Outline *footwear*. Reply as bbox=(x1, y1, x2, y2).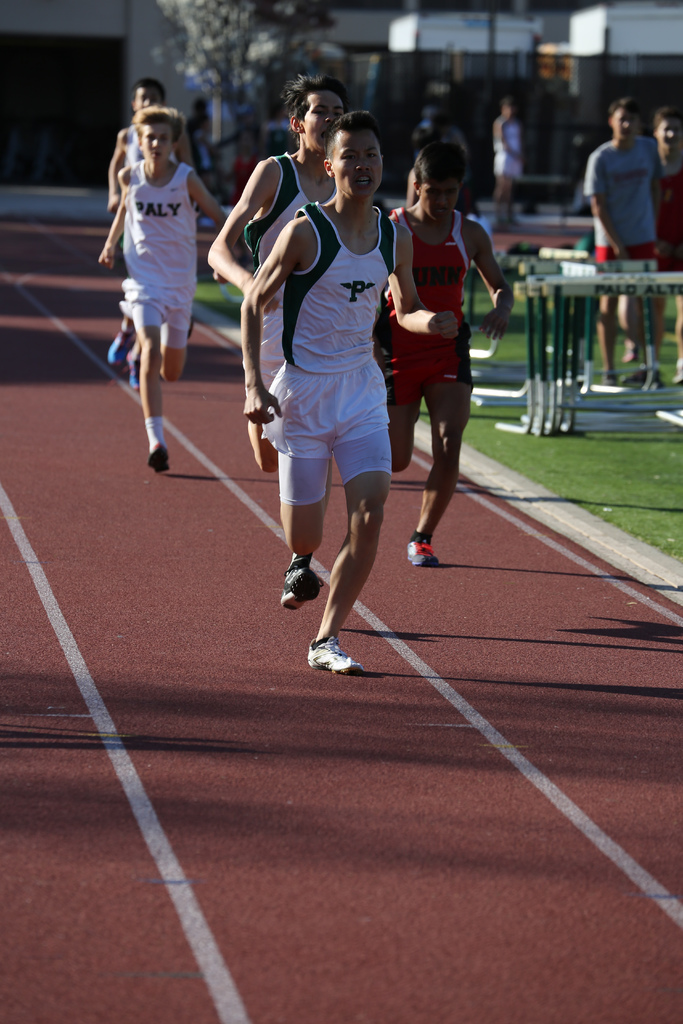
bbox=(279, 553, 322, 612).
